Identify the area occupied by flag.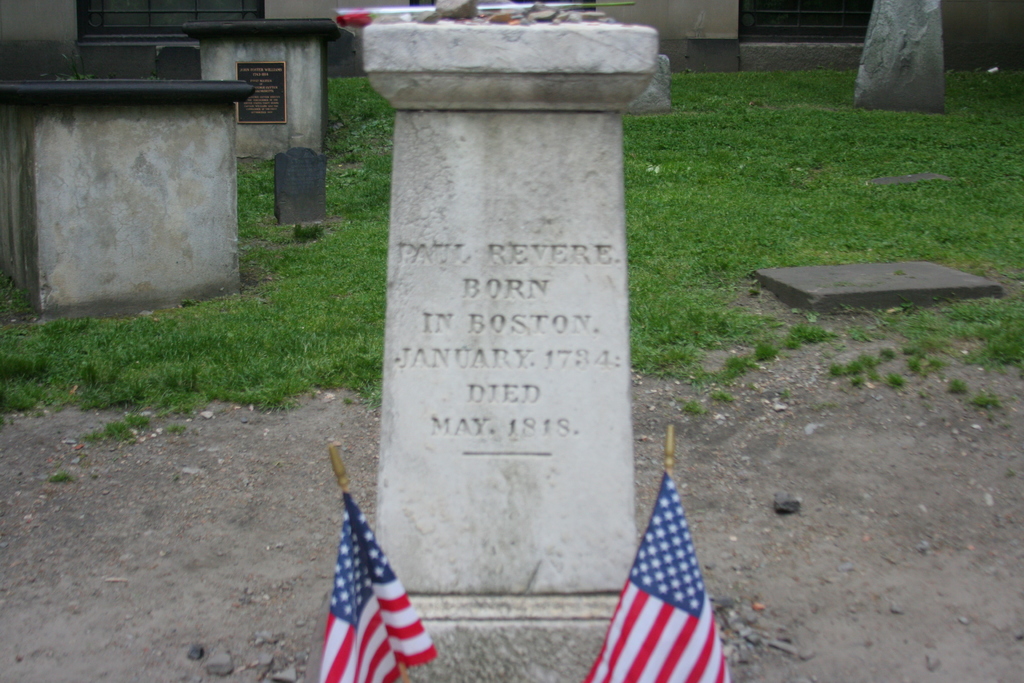
Area: (573,477,729,682).
